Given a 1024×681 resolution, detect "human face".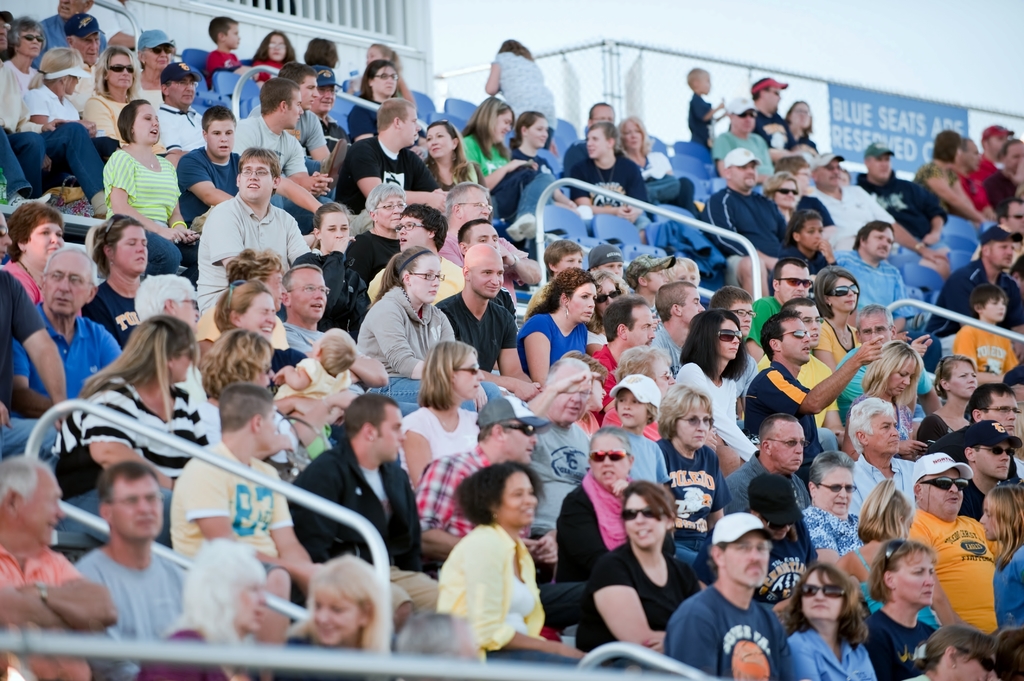
1005 198 1023 236.
